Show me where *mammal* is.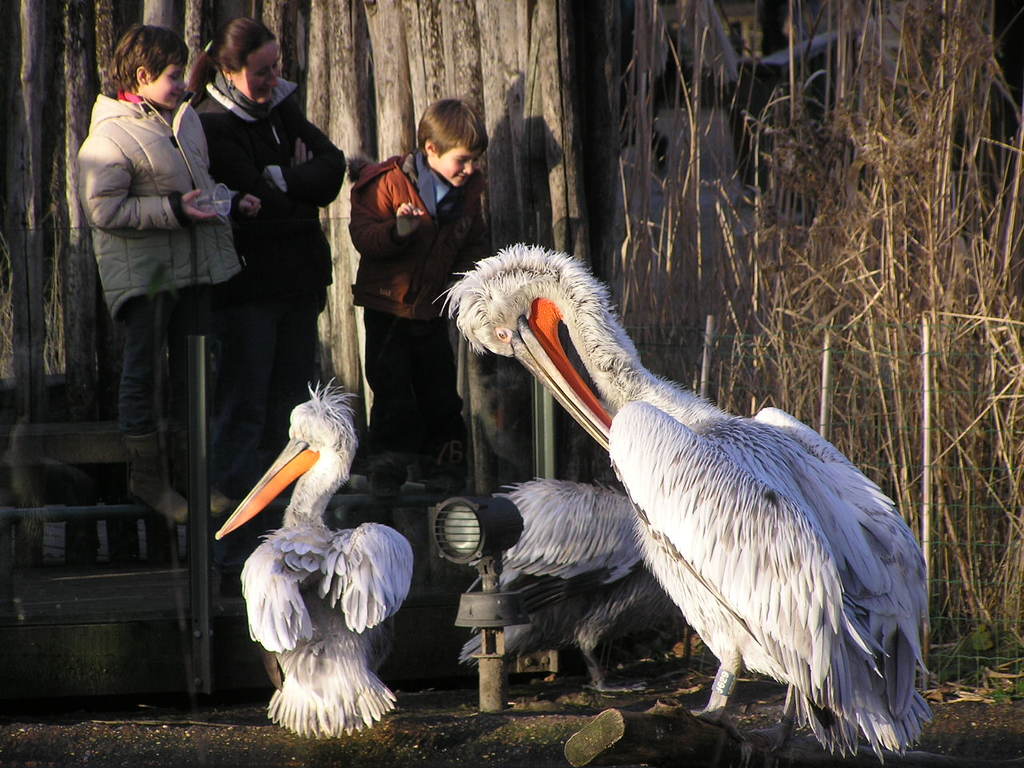
*mammal* is at x1=348 y1=98 x2=487 y2=456.
